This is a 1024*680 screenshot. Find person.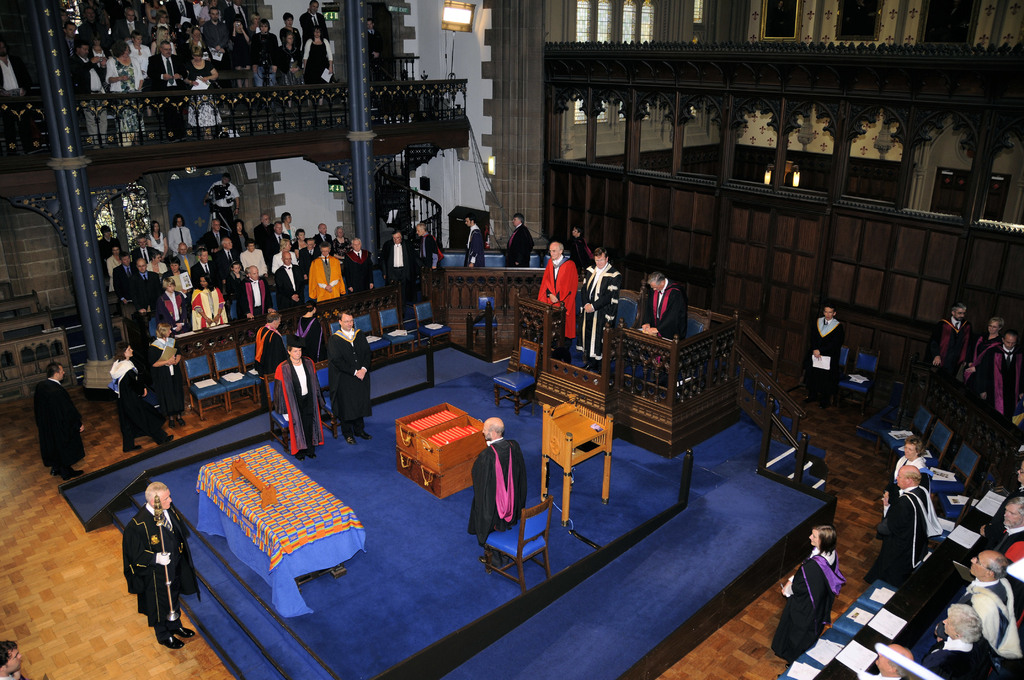
Bounding box: 460/216/483/267.
